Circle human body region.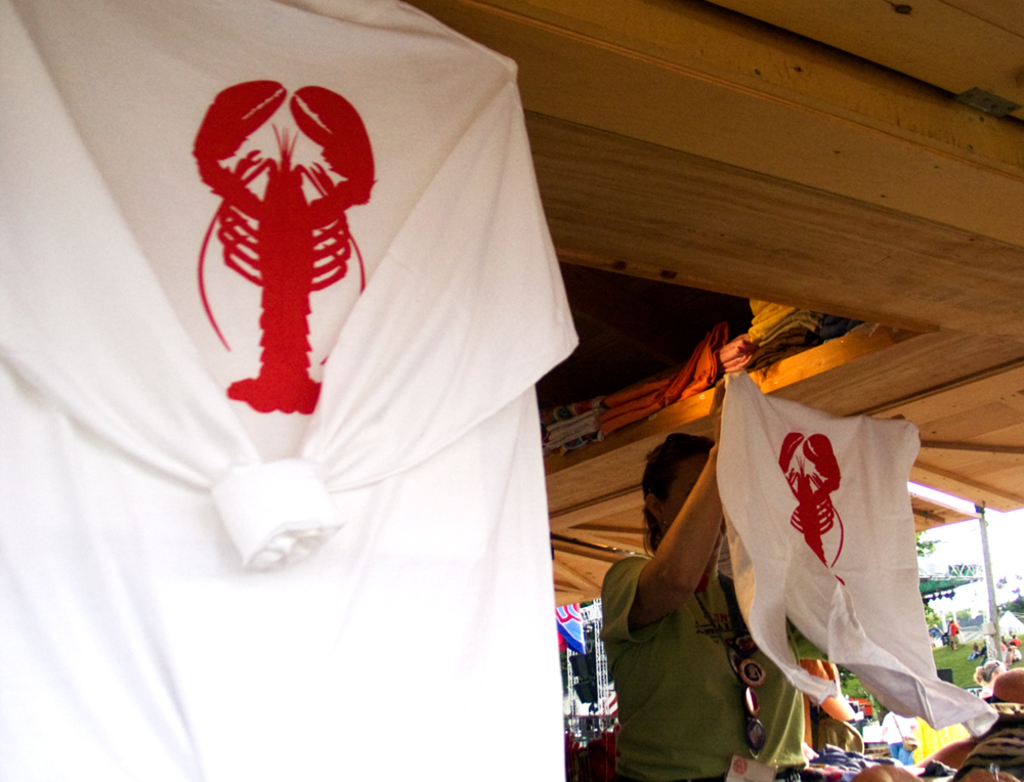
Region: 605, 378, 734, 781.
